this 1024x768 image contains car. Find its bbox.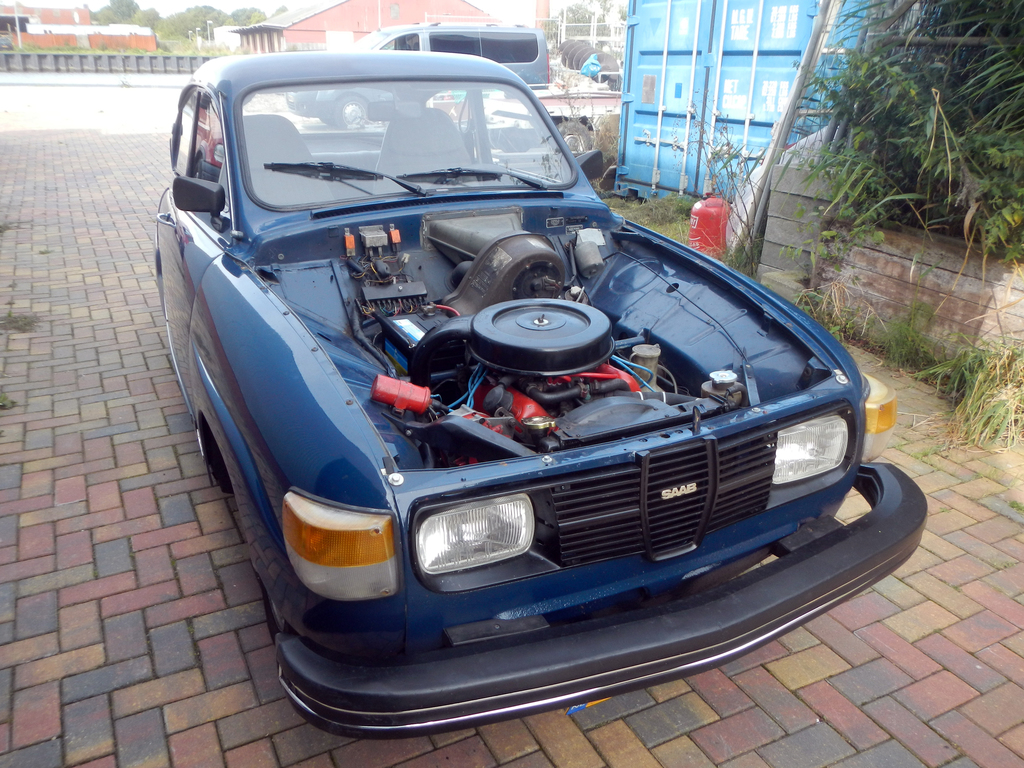
[left=288, top=22, right=554, bottom=134].
